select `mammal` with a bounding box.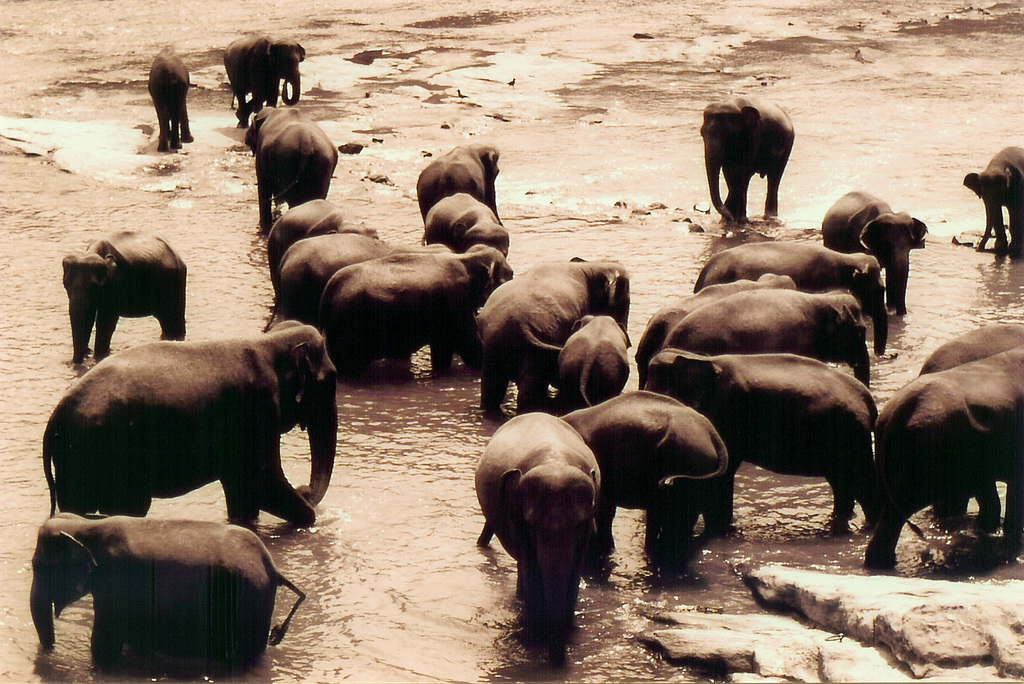
(308, 240, 511, 387).
